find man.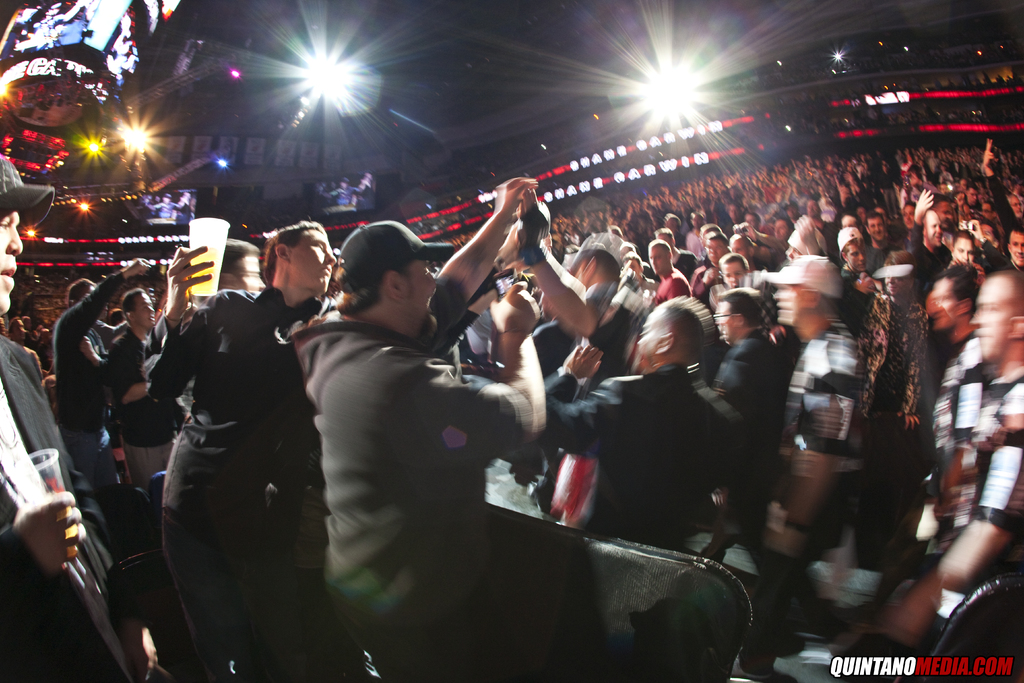
box(289, 188, 561, 645).
